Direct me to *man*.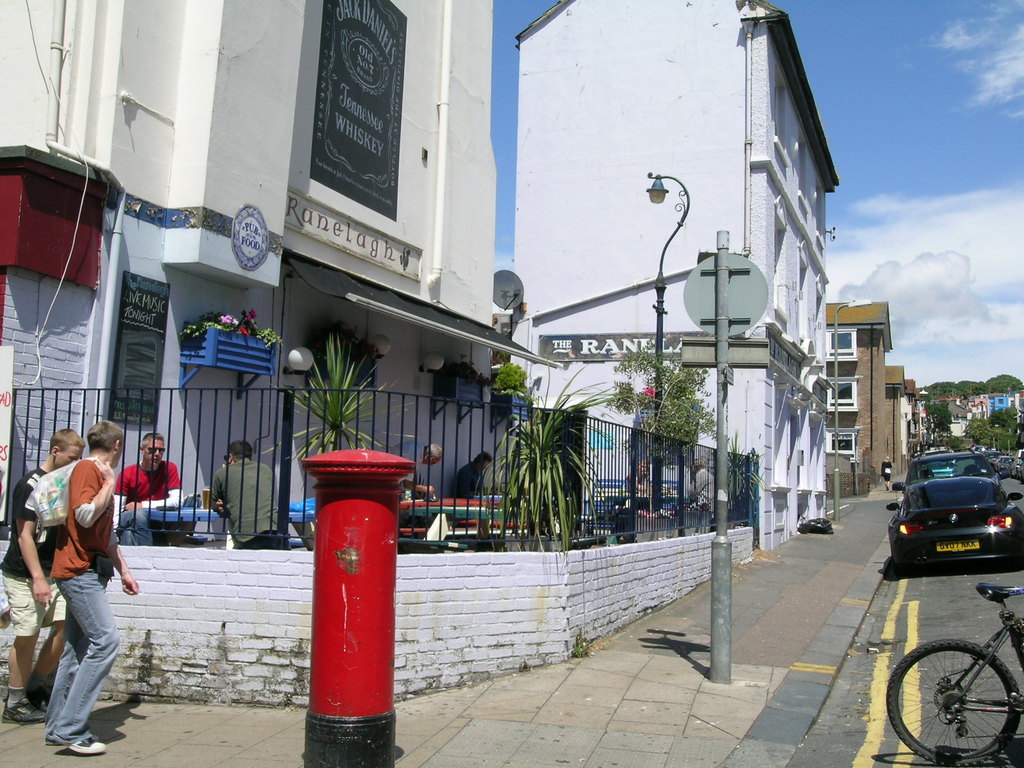
Direction: l=212, t=438, r=290, b=548.
